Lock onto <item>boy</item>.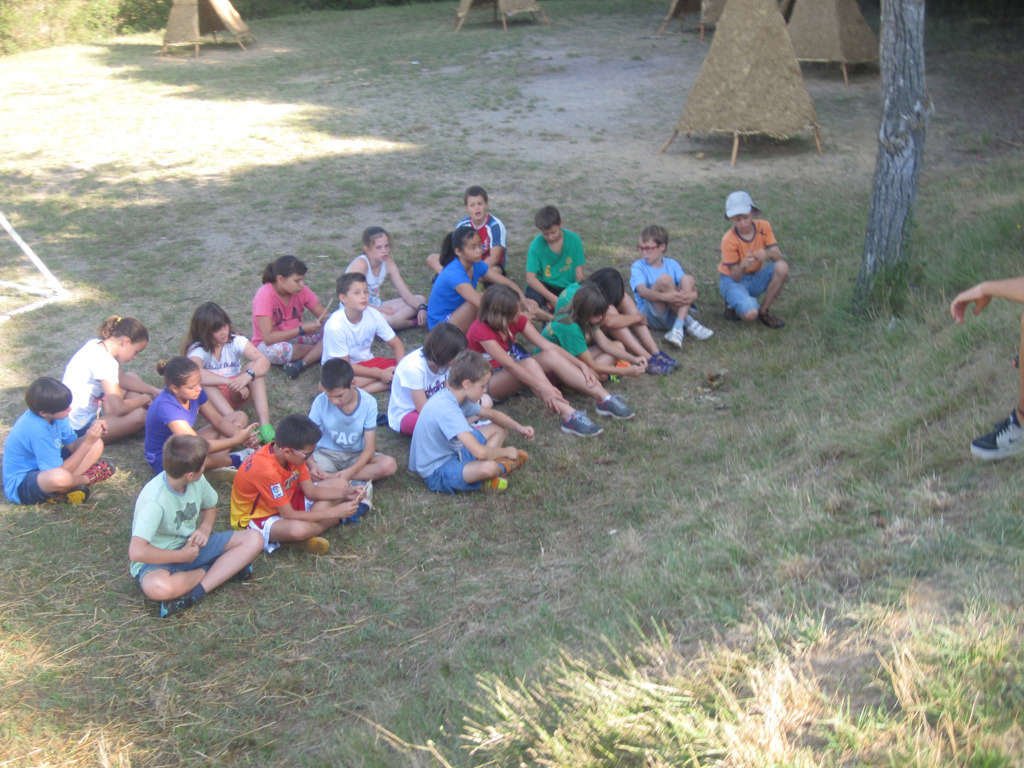
Locked: rect(411, 350, 534, 493).
